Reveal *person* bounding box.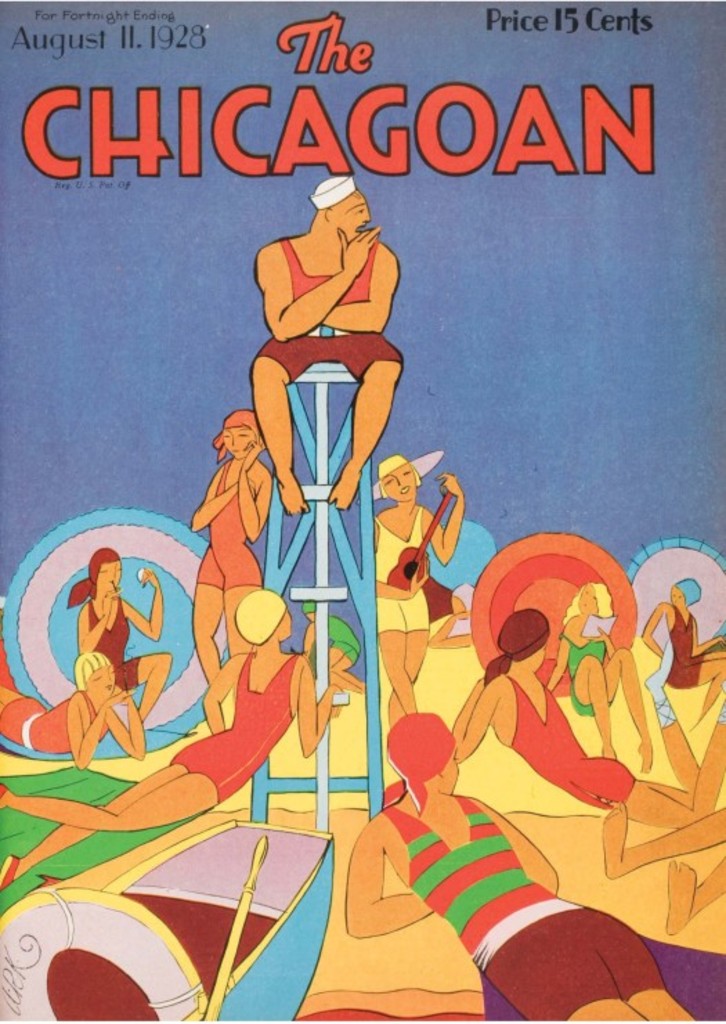
Revealed: <box>191,405,277,679</box>.
